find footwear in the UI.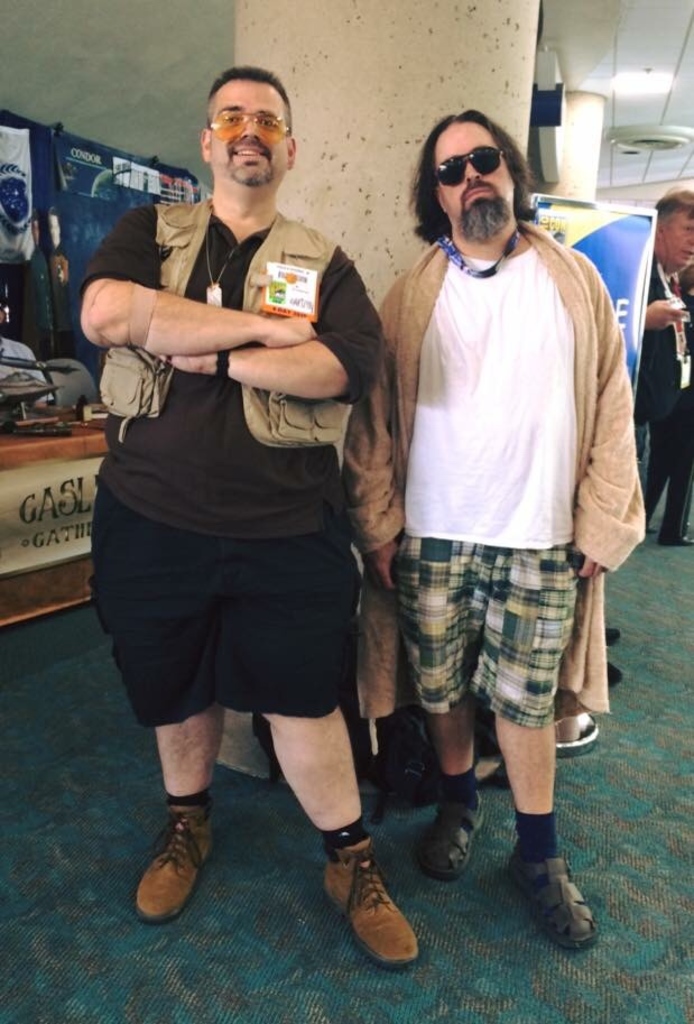
UI element at region(658, 535, 693, 547).
